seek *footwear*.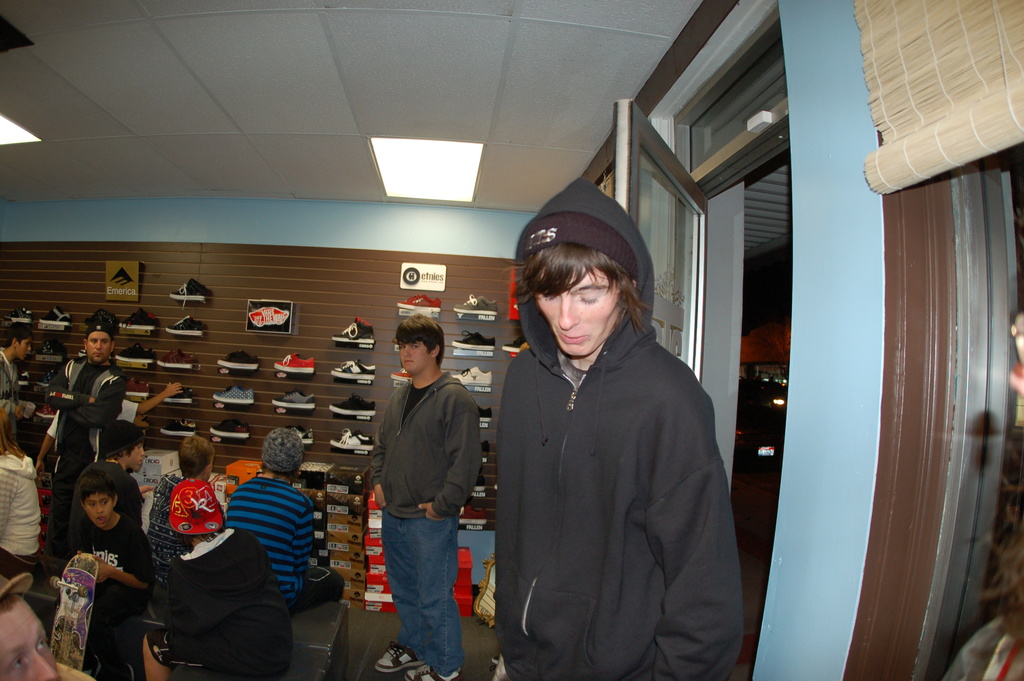
<region>116, 314, 156, 334</region>.
